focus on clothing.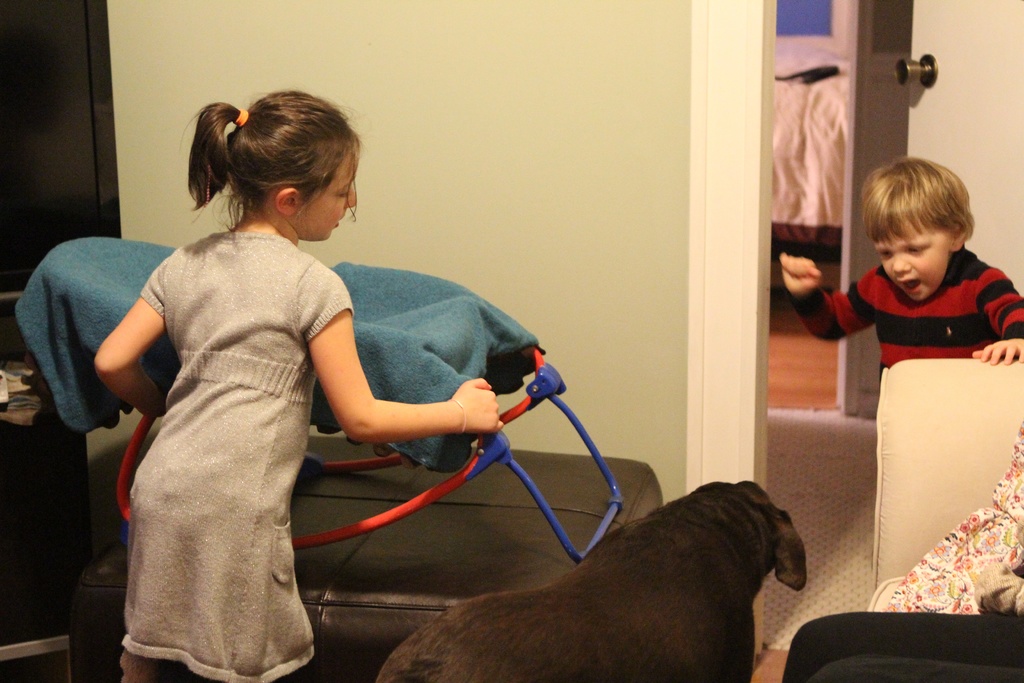
Focused at 83,177,376,676.
